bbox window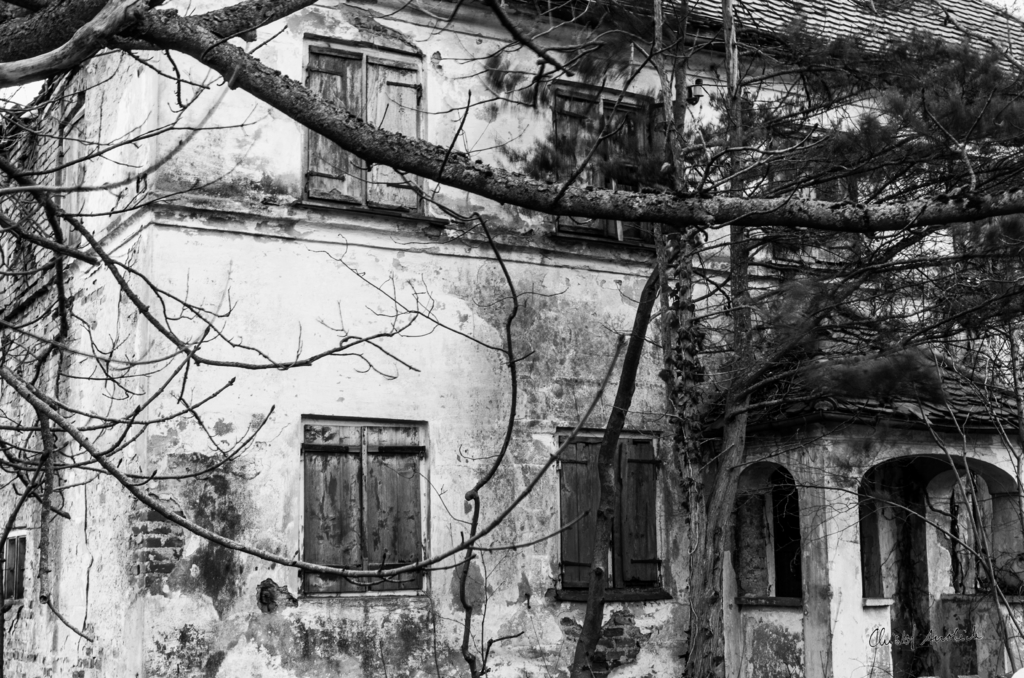
[left=293, top=26, right=431, bottom=211]
